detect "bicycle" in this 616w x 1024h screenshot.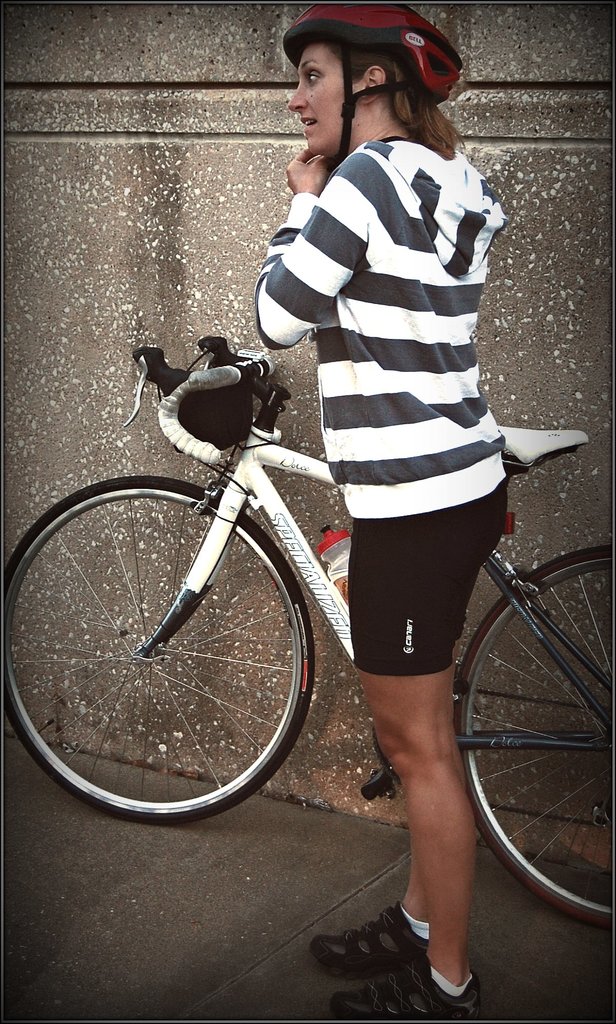
Detection: <region>42, 313, 551, 901</region>.
